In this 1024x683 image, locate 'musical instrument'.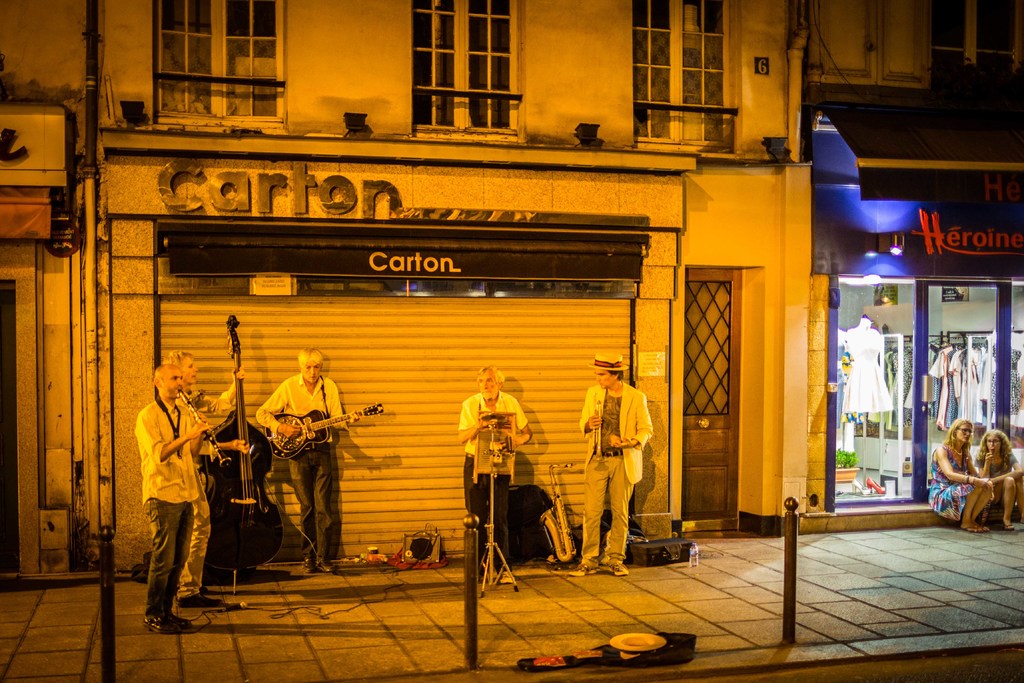
Bounding box: pyautogui.locateOnScreen(200, 319, 281, 573).
